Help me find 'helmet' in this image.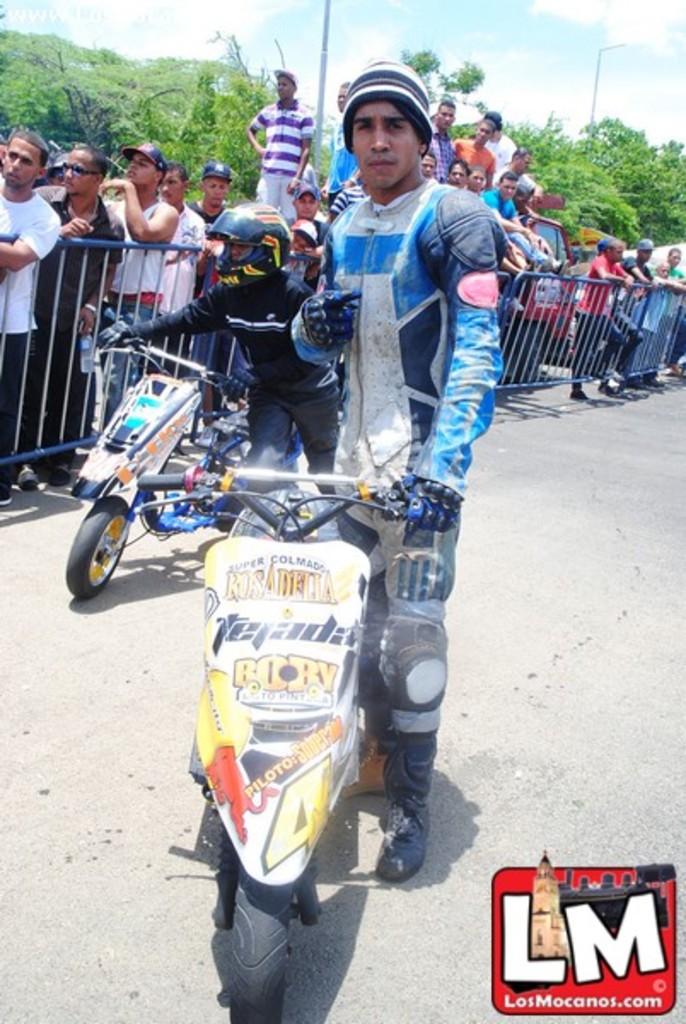
Found it: locate(285, 215, 328, 273).
